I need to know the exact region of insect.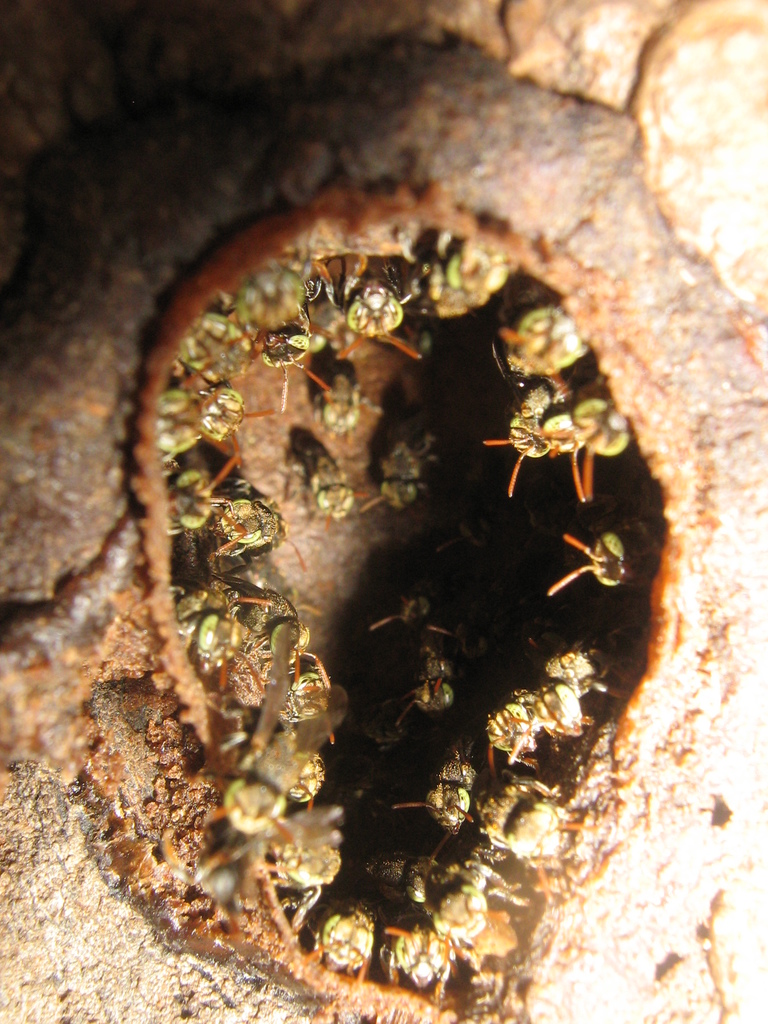
Region: {"left": 372, "top": 442, "right": 435, "bottom": 515}.
